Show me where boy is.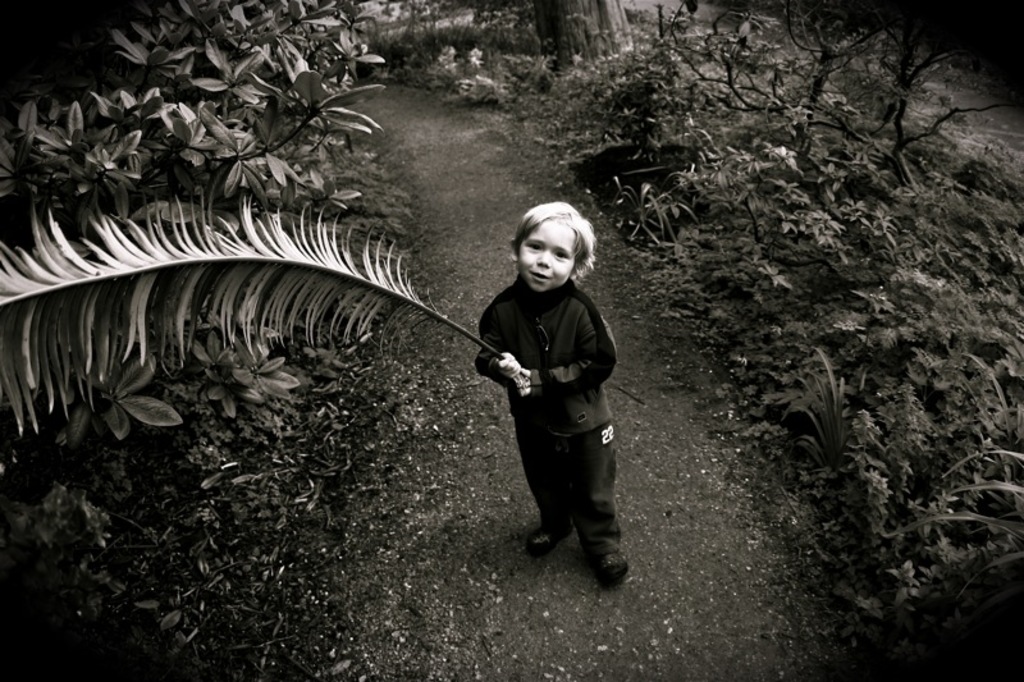
boy is at rect(458, 192, 645, 580).
